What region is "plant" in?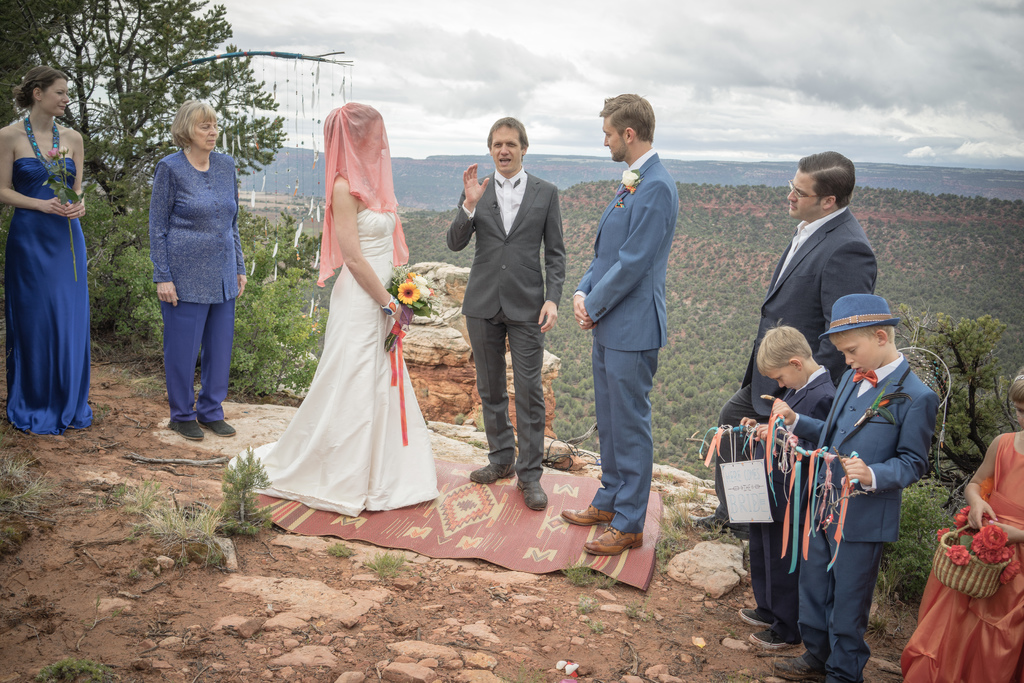
{"x1": 896, "y1": 604, "x2": 911, "y2": 623}.
